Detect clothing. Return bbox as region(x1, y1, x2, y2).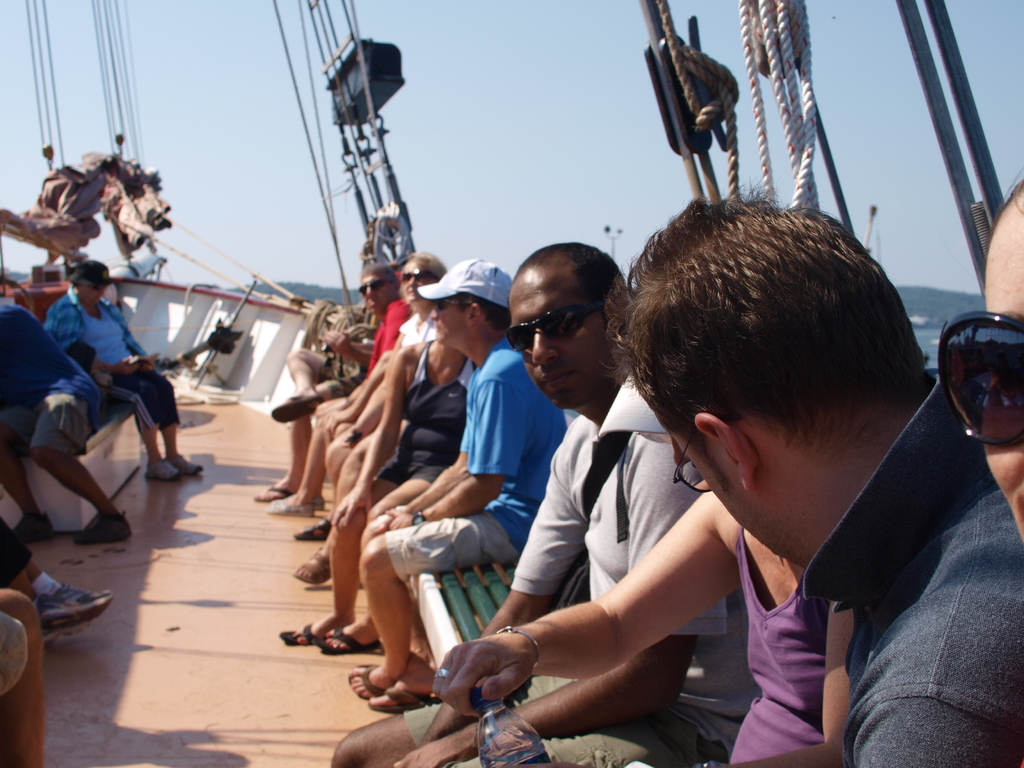
region(367, 342, 485, 488).
